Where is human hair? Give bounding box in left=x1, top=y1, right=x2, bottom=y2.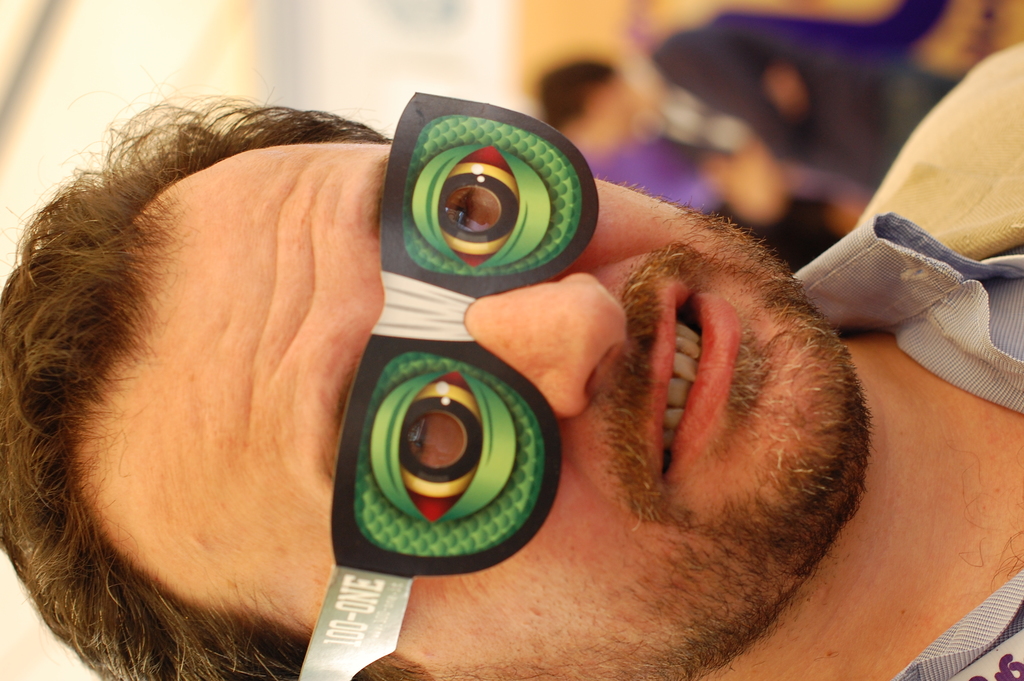
left=8, top=83, right=419, bottom=648.
